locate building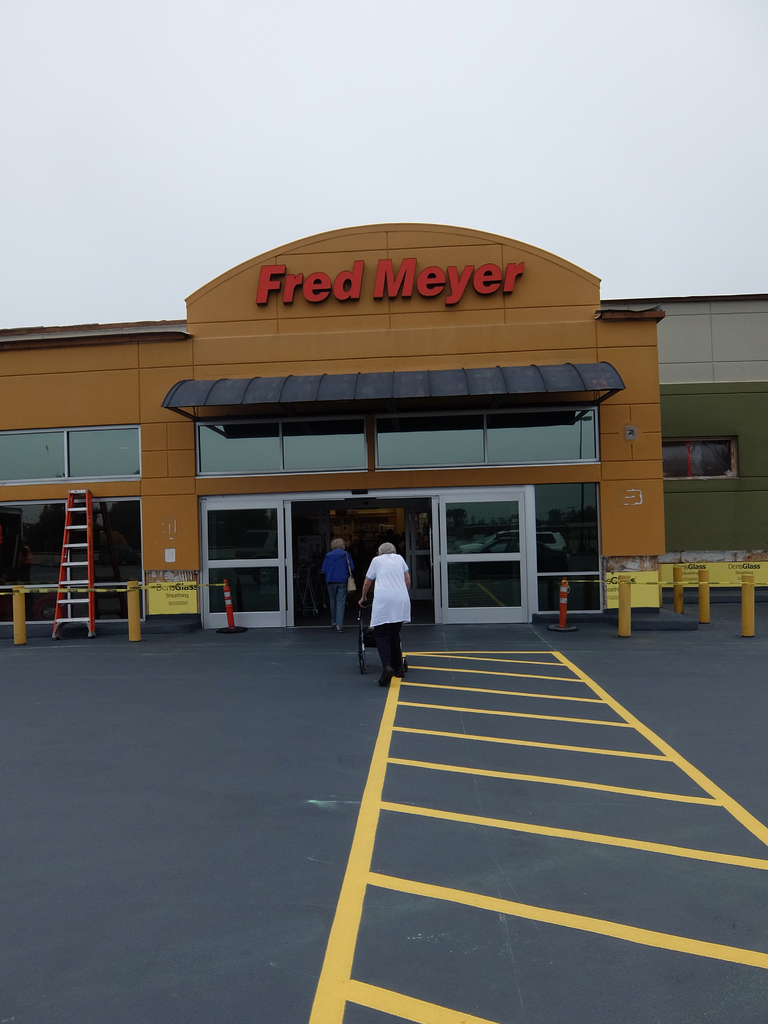
[0,221,767,631]
